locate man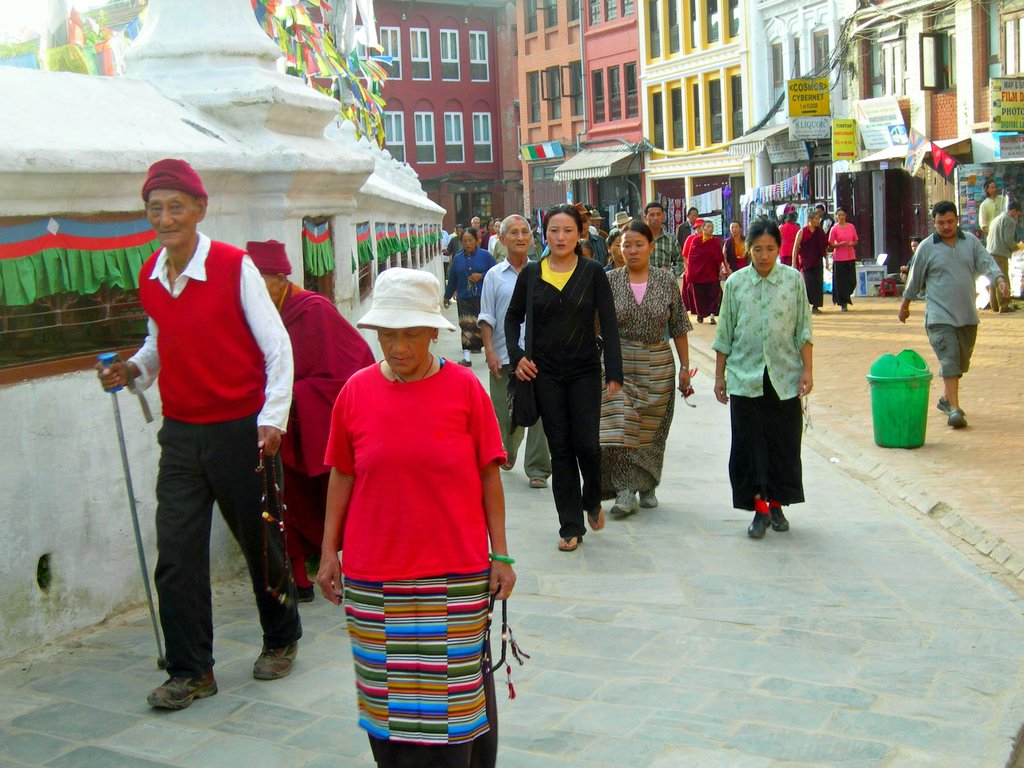
pyautogui.locateOnScreen(476, 214, 553, 490)
